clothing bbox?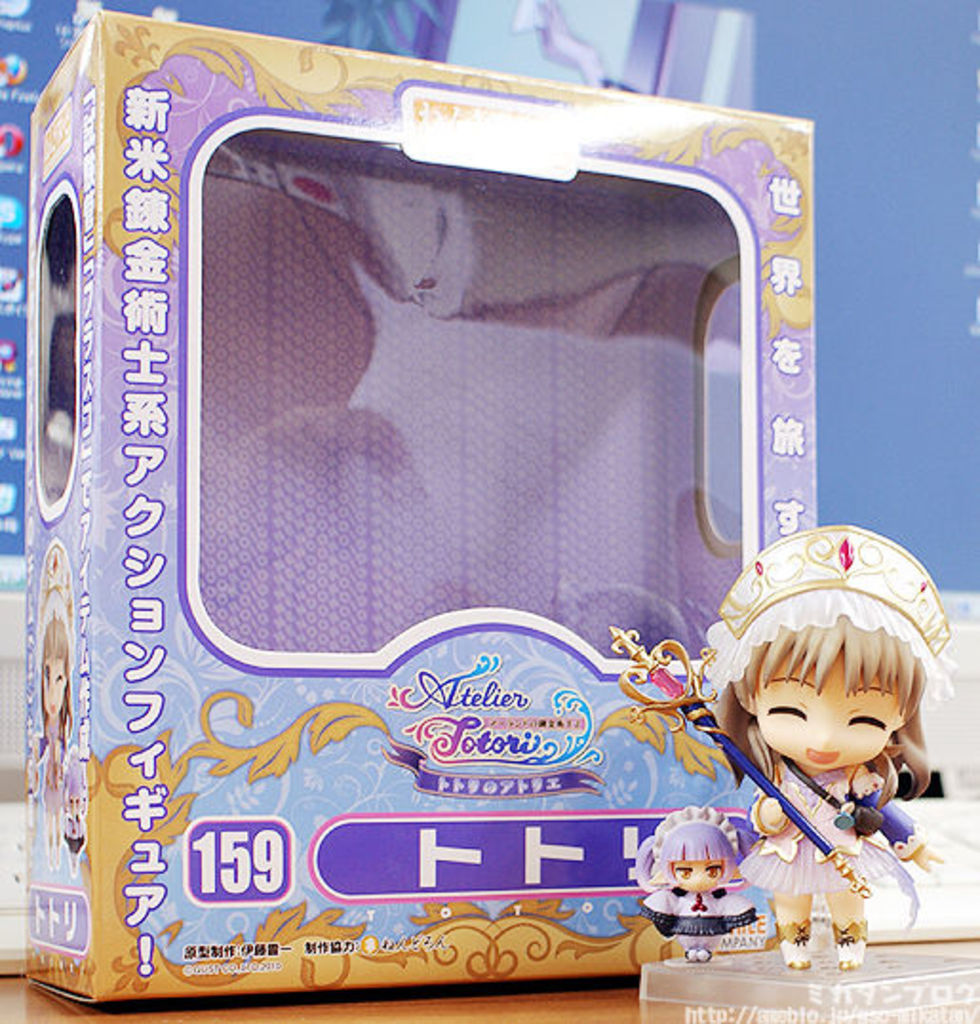
(left=742, top=803, right=892, bottom=931)
